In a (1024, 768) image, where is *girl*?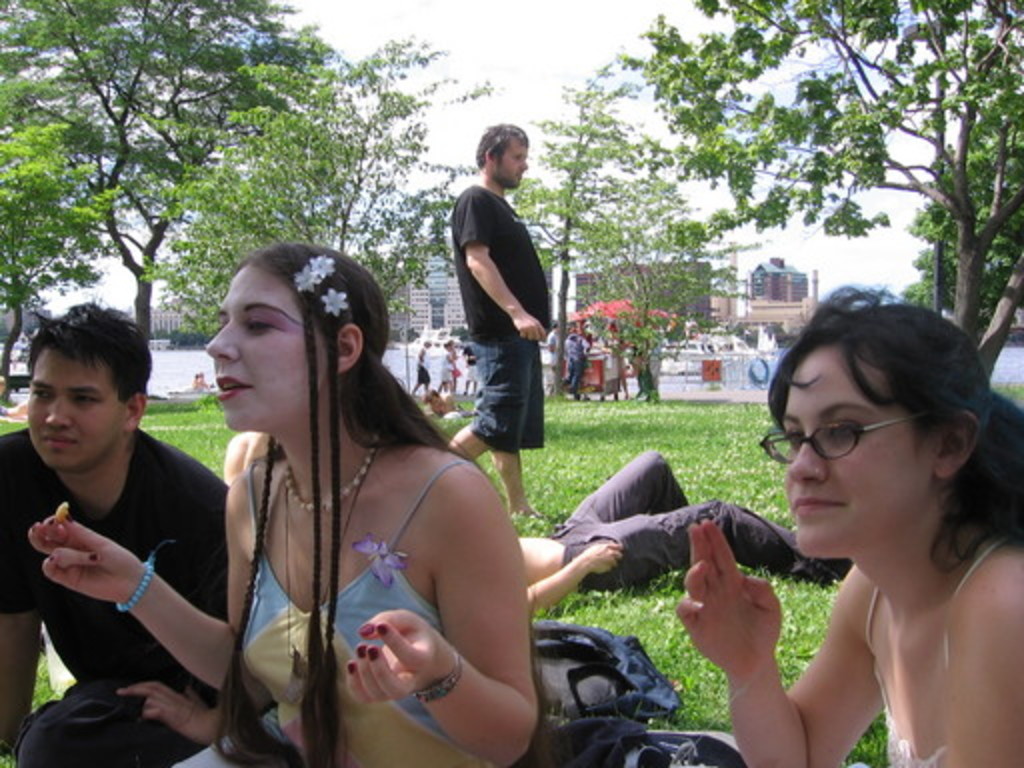
bbox=[34, 248, 536, 766].
